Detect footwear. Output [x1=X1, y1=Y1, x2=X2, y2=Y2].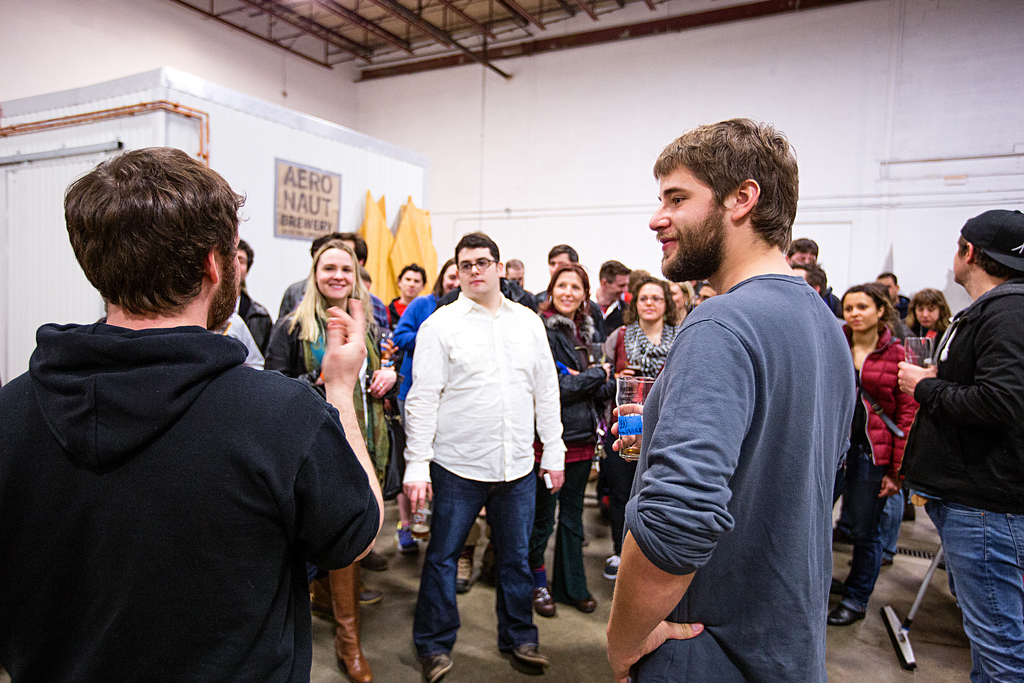
[x1=420, y1=653, x2=454, y2=682].
